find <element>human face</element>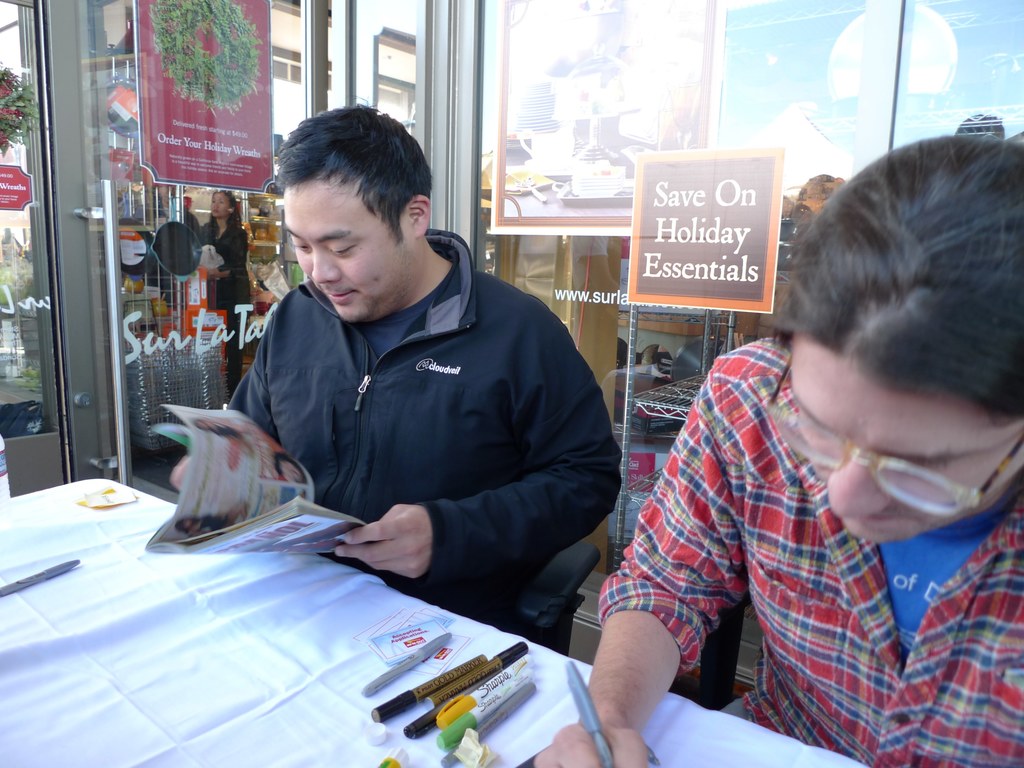
select_region(212, 193, 228, 214)
